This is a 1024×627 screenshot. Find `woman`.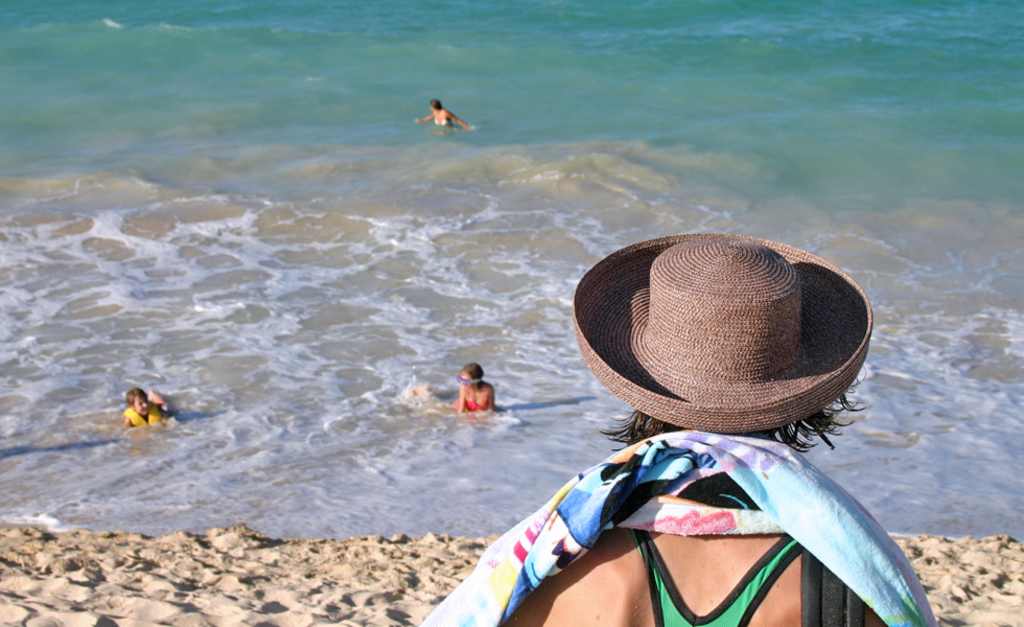
Bounding box: detection(440, 345, 549, 511).
